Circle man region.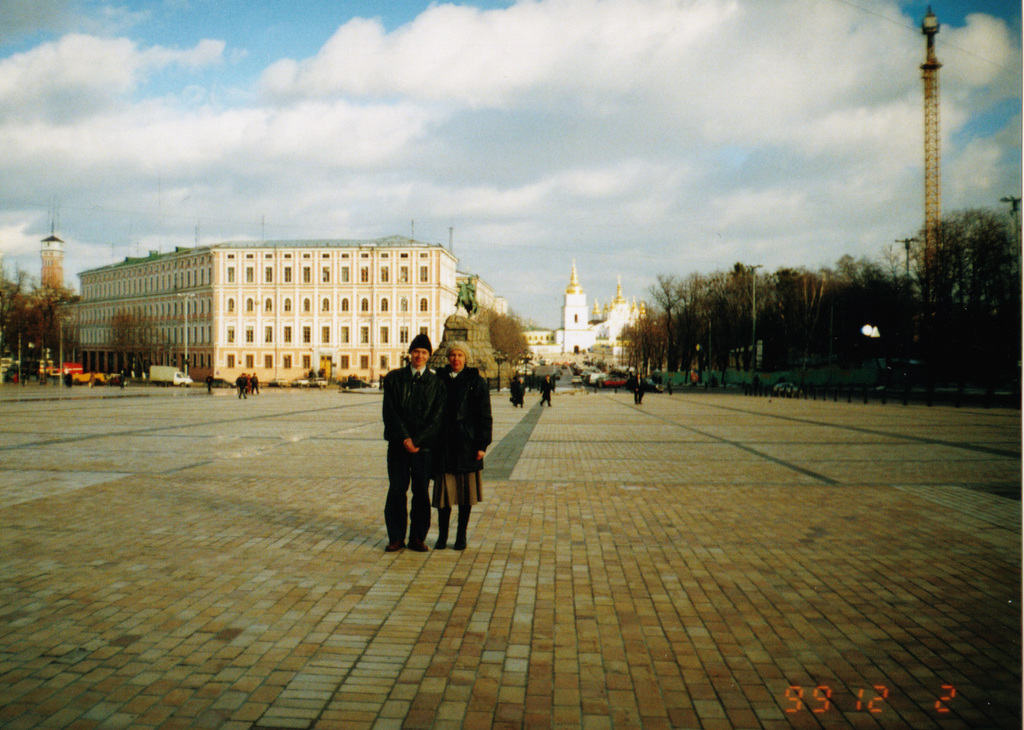
Region: [207, 373, 212, 396].
